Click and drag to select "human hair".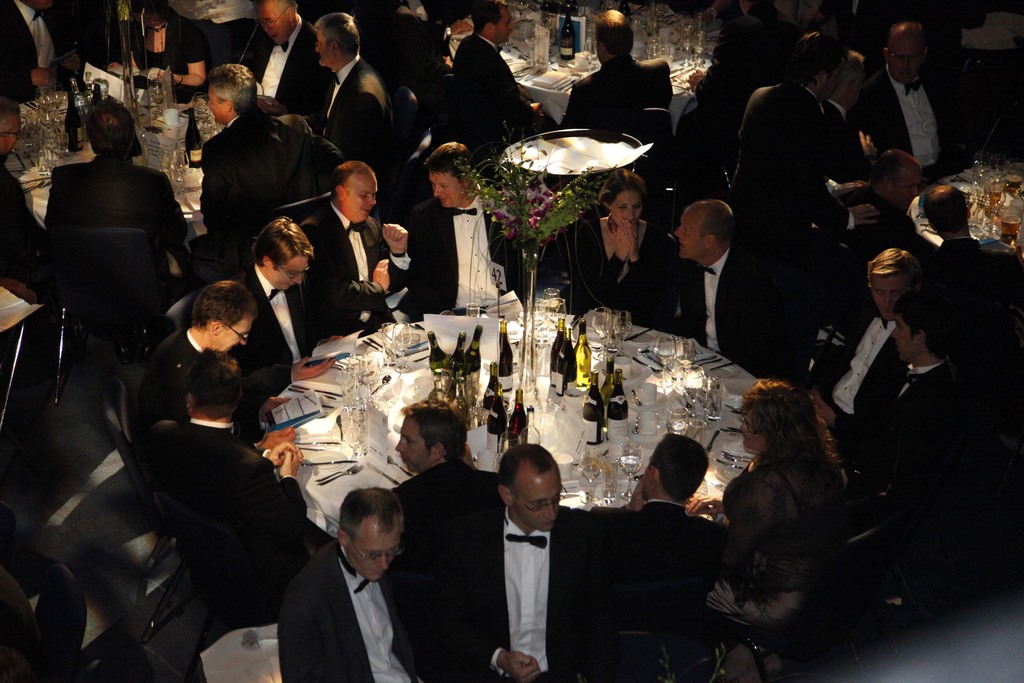
Selection: select_region(330, 163, 371, 198).
